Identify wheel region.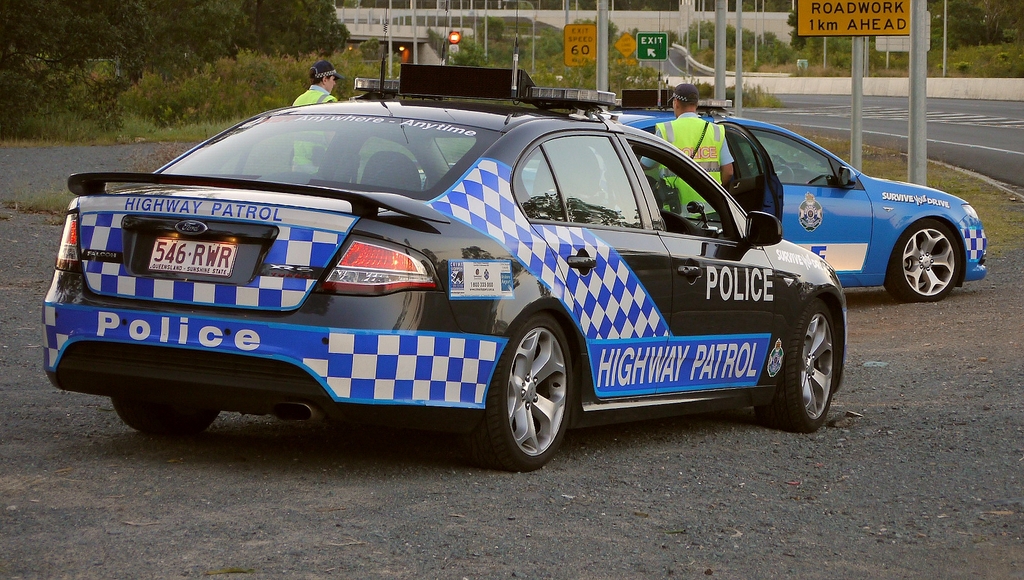
Region: pyautogui.locateOnScreen(111, 393, 220, 433).
